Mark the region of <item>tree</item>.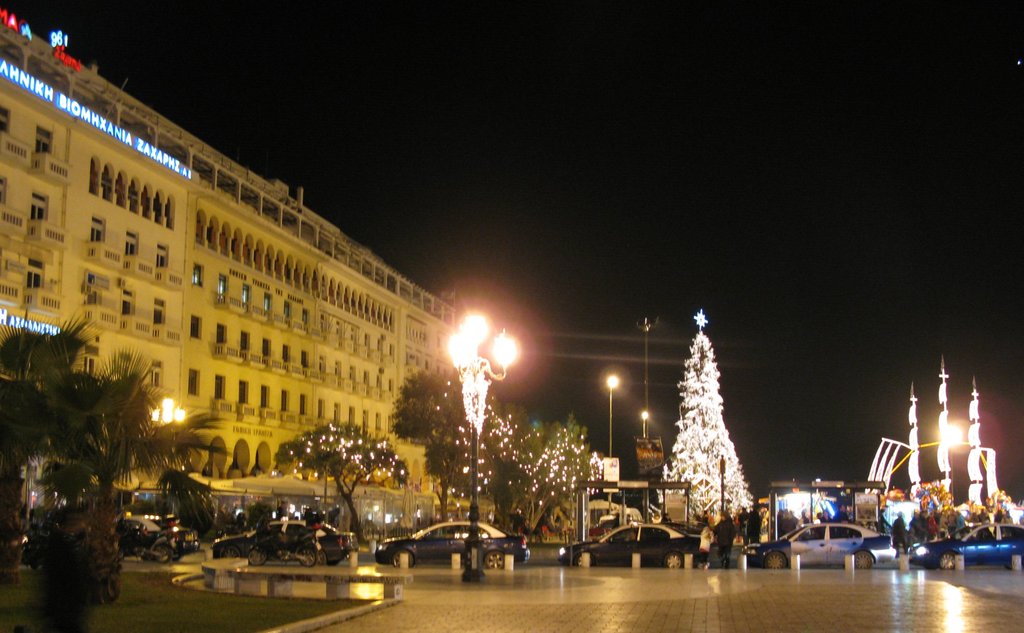
Region: l=647, t=315, r=767, b=567.
